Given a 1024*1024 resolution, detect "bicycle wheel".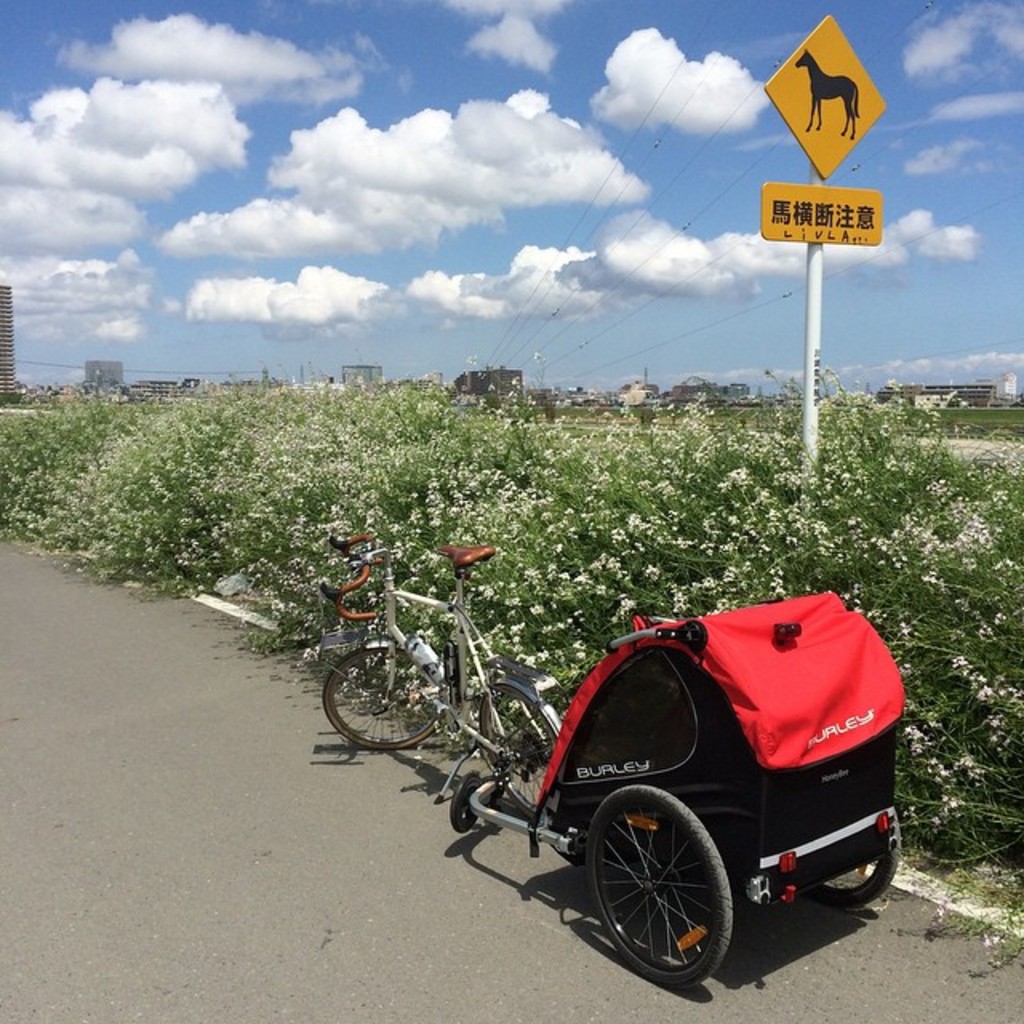
<region>474, 683, 562, 814</region>.
